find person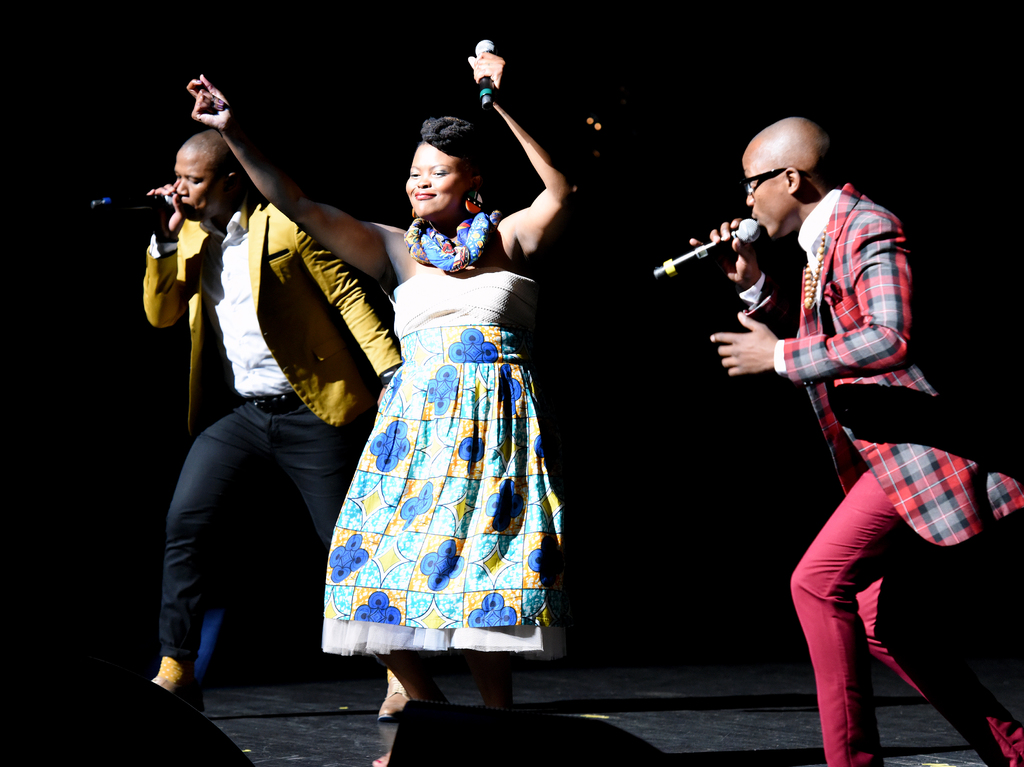
l=137, t=125, r=404, b=720
